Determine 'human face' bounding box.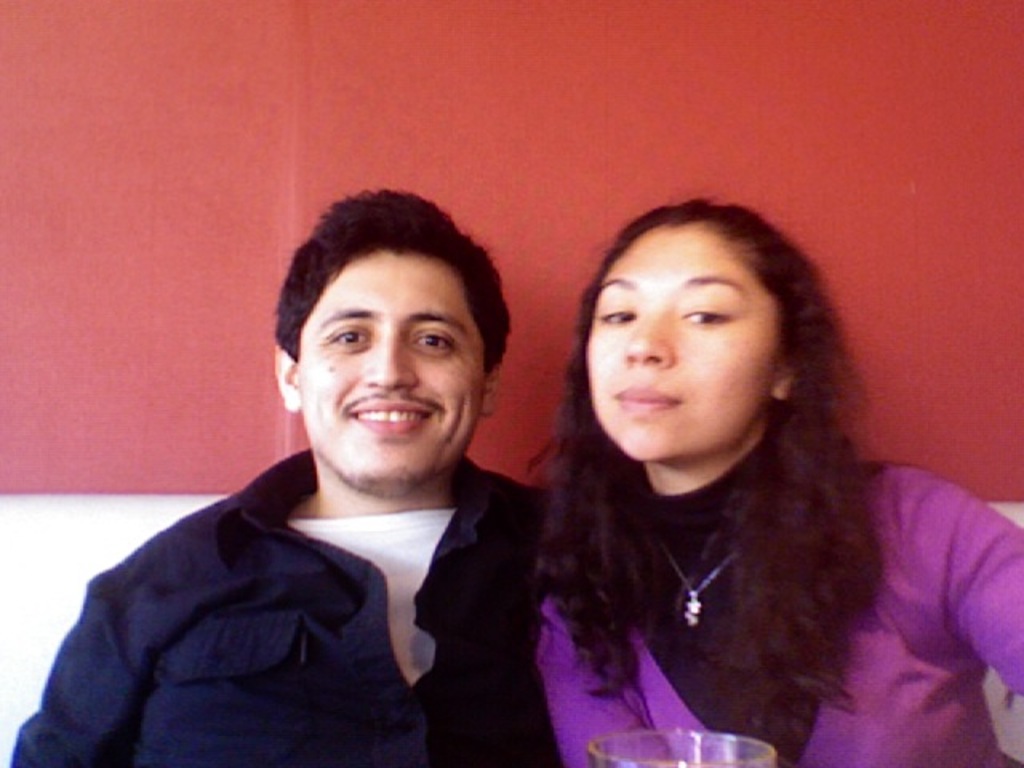
Determined: {"x1": 296, "y1": 250, "x2": 482, "y2": 494}.
